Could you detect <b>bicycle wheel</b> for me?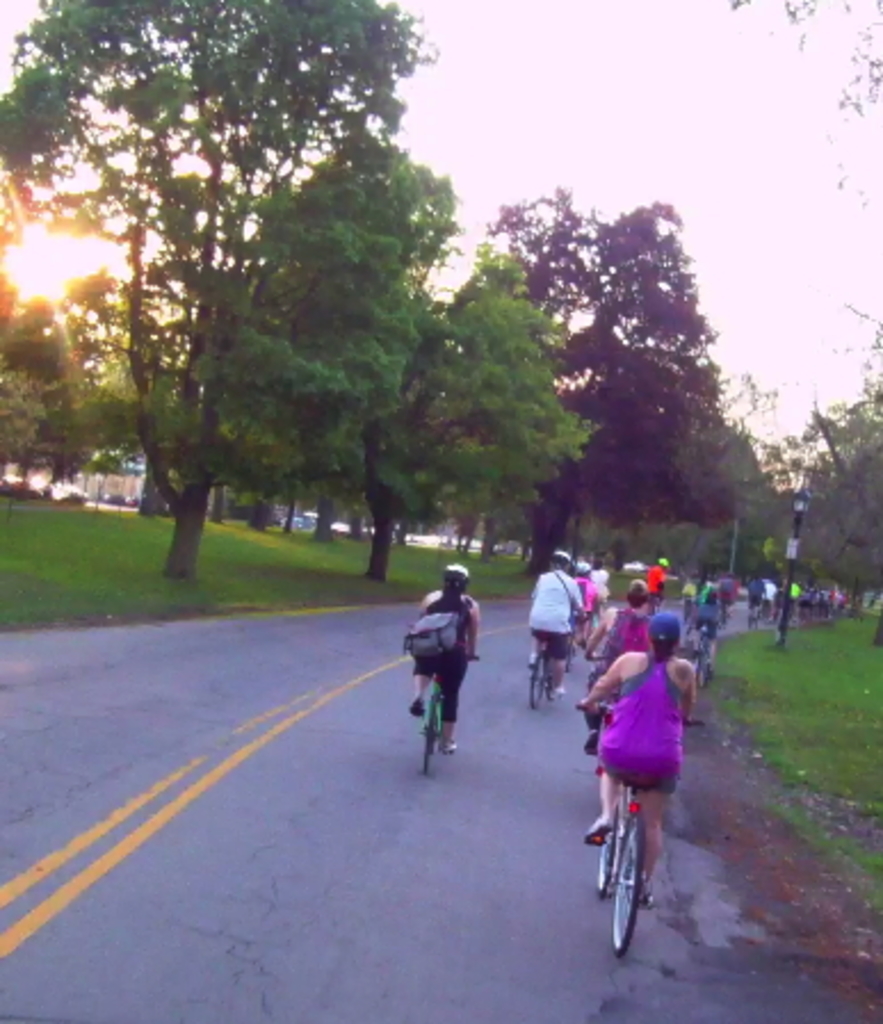
Detection result: {"left": 415, "top": 691, "right": 434, "bottom": 764}.
